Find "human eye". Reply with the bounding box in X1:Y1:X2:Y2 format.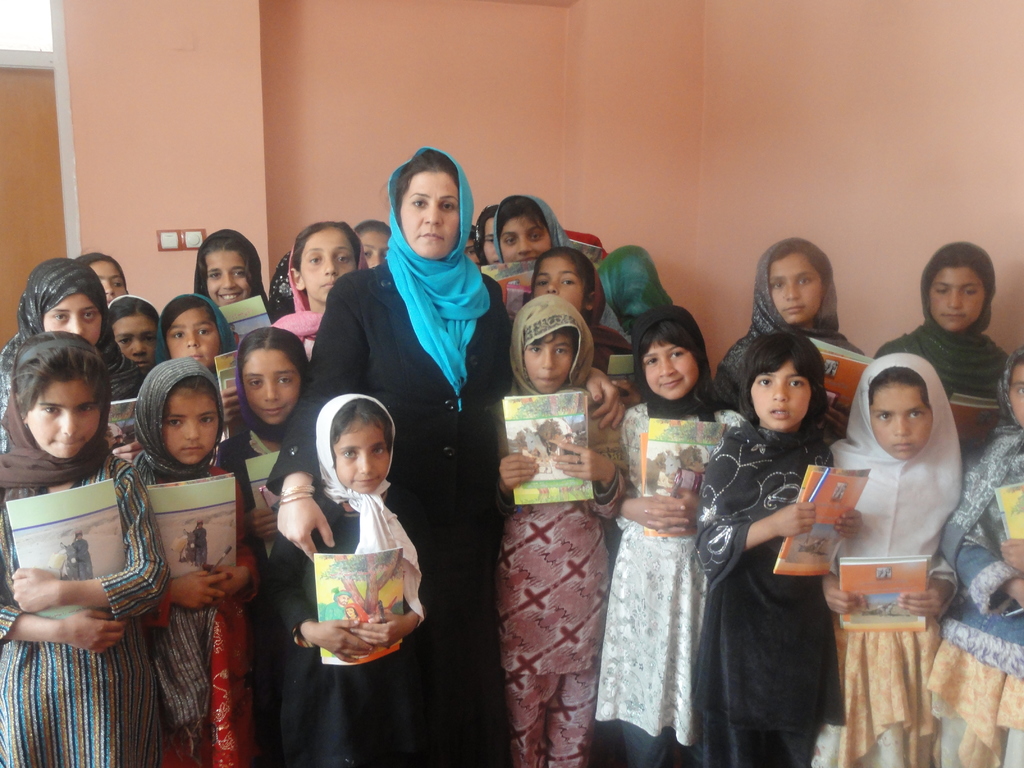
161:417:181:430.
